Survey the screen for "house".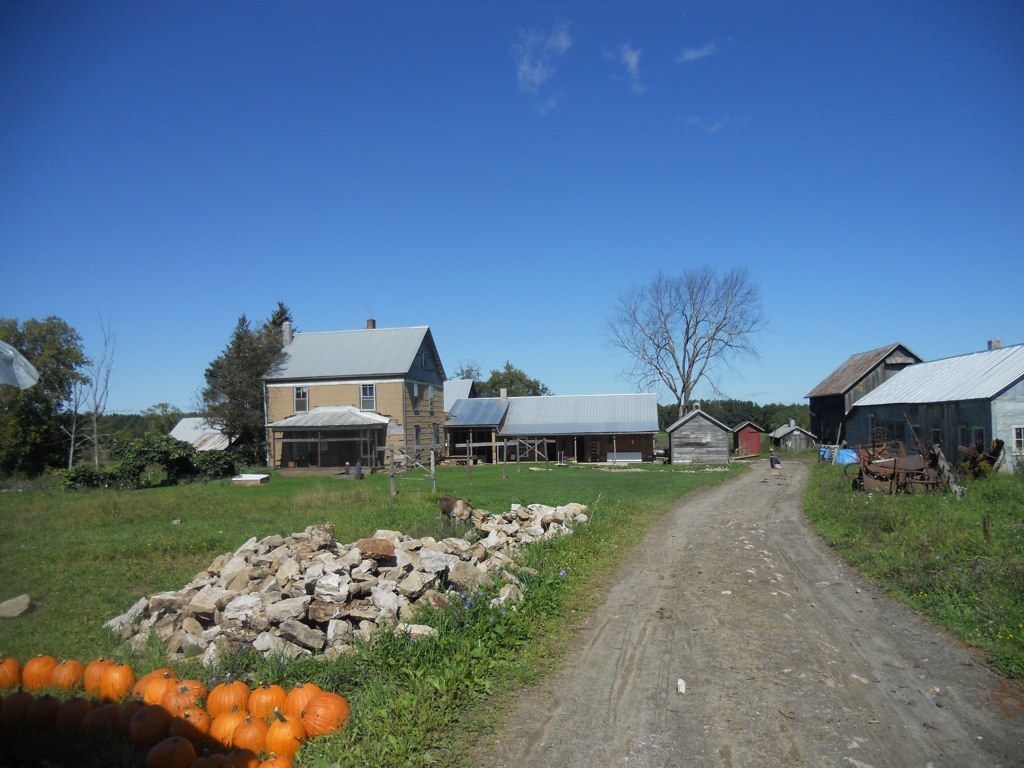
Survey found: 662,399,732,467.
